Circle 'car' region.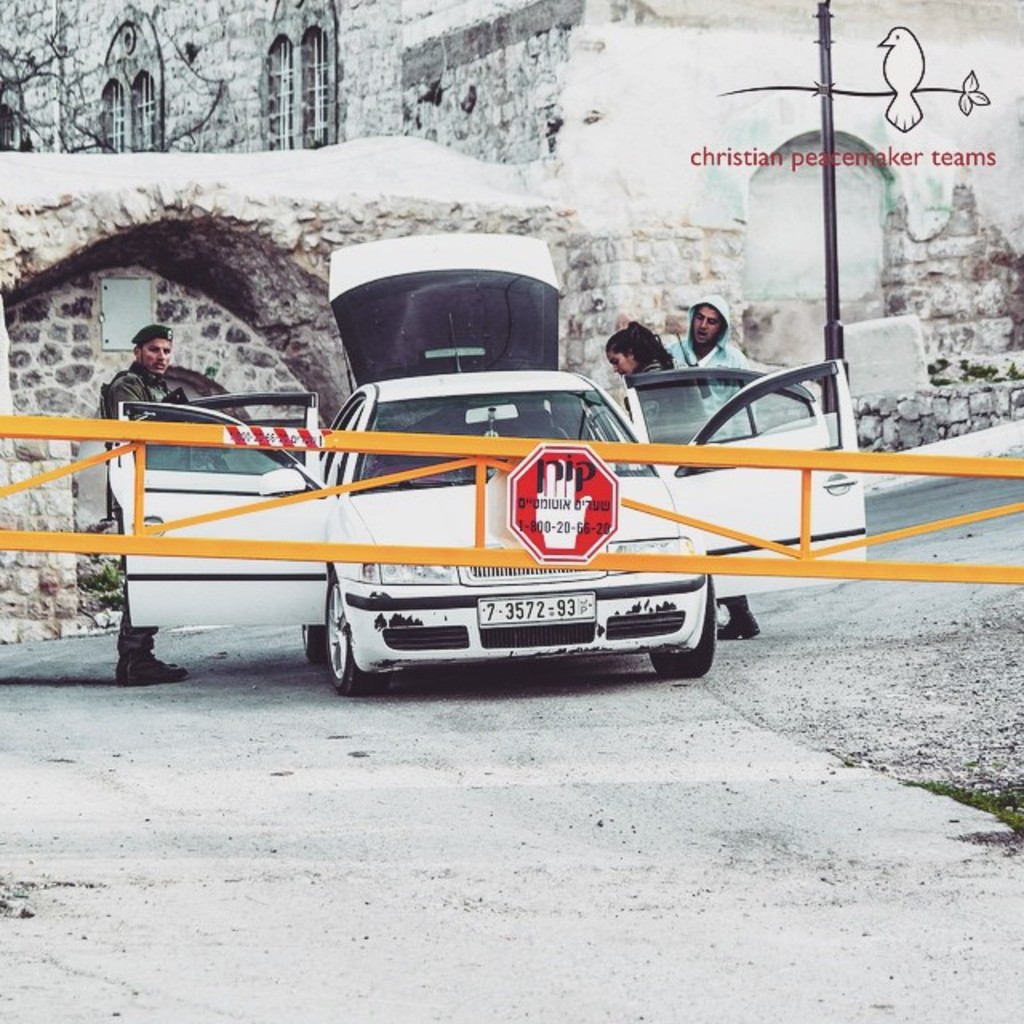
Region: region(106, 235, 870, 699).
